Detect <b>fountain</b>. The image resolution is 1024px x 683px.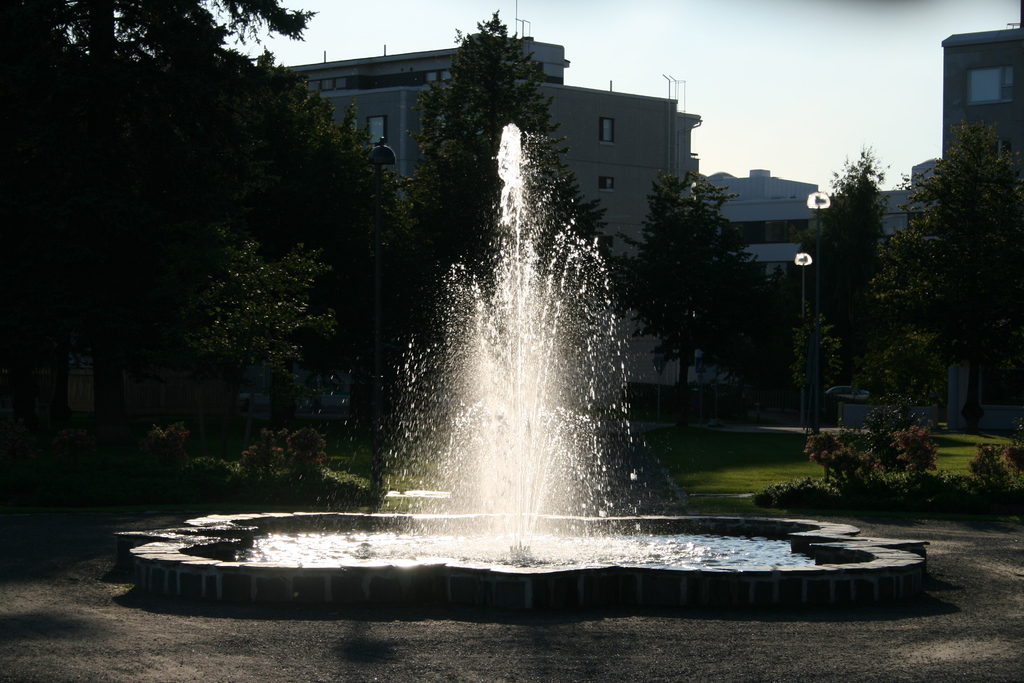
rect(312, 94, 740, 591).
